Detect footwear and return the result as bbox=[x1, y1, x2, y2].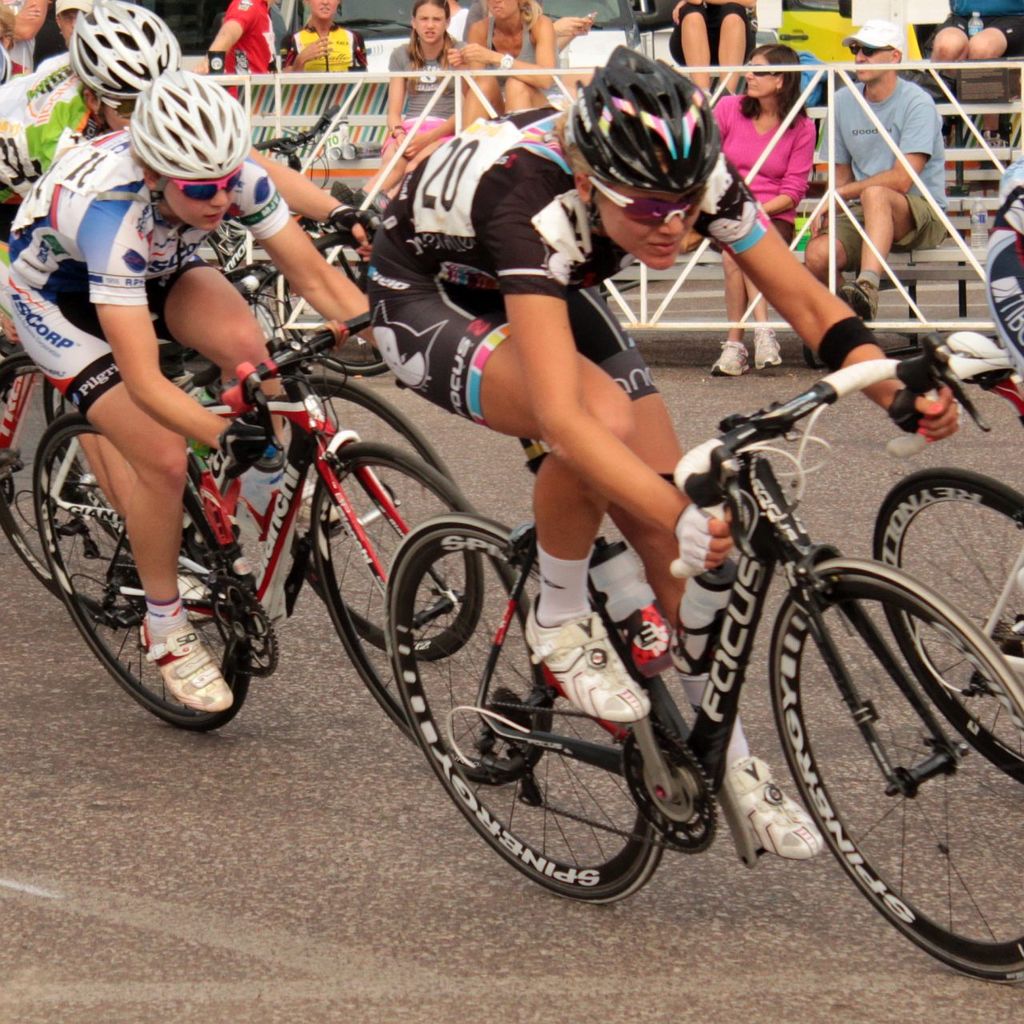
bbox=[524, 591, 649, 722].
